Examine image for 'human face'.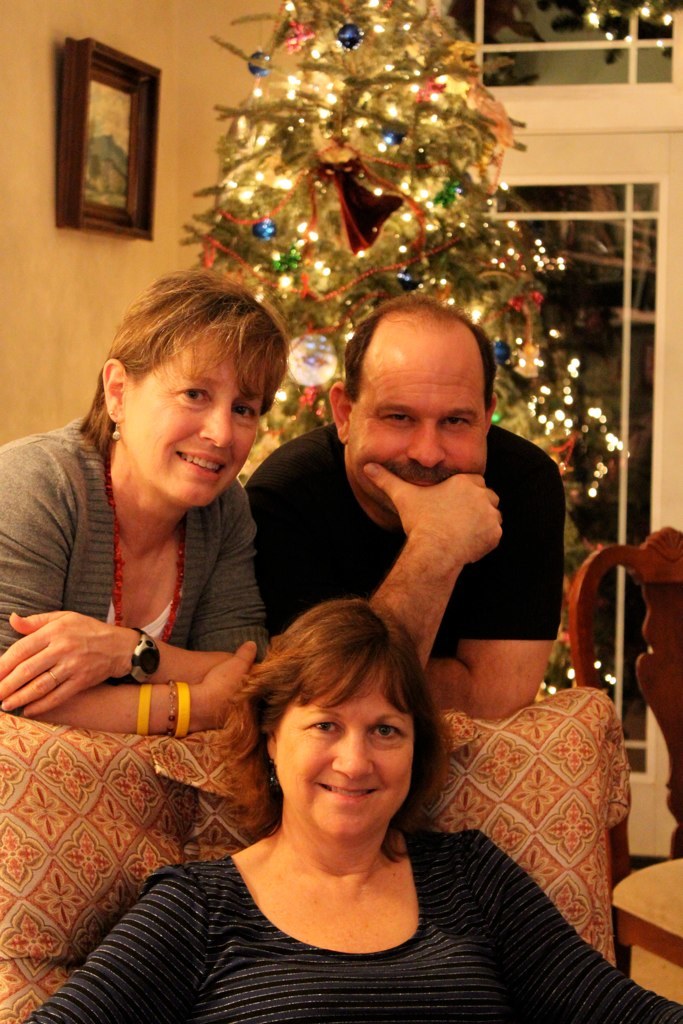
Examination result: (119,331,273,510).
